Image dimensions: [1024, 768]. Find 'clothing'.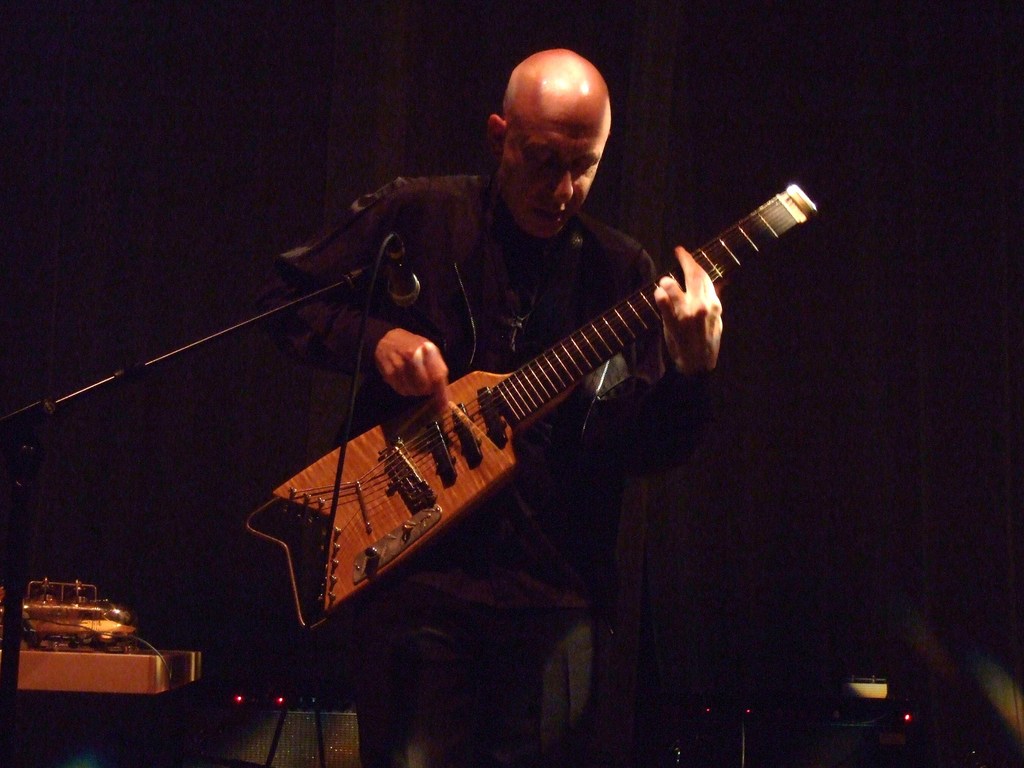
[253,173,718,767].
